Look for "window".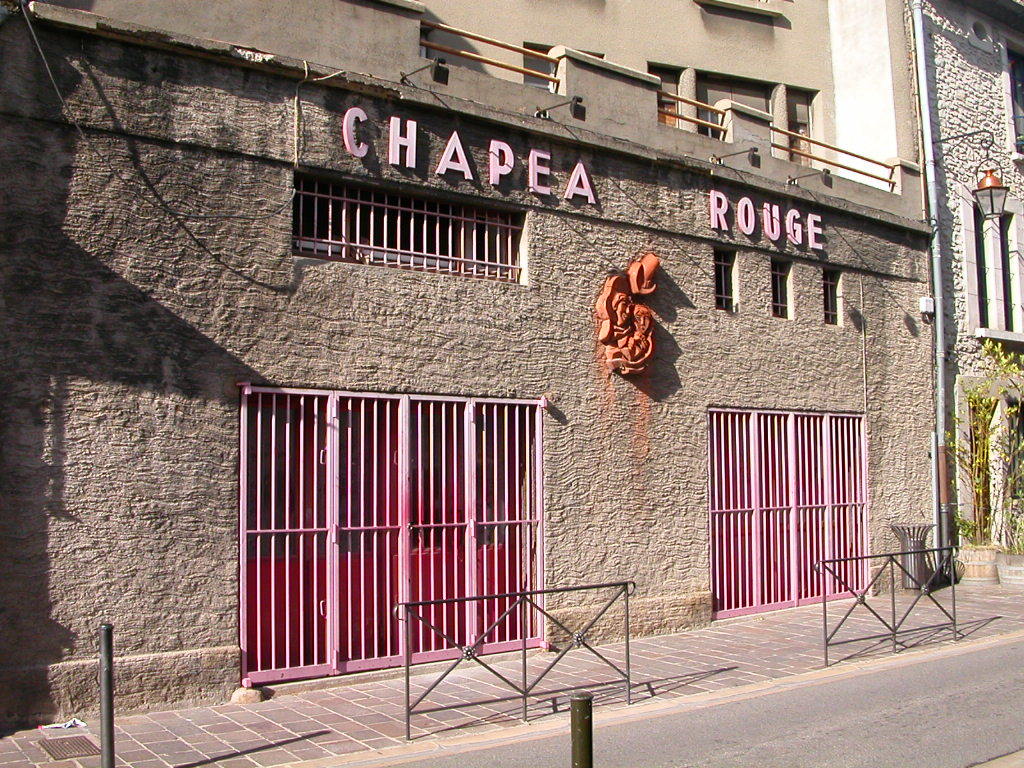
Found: pyautogui.locateOnScreen(771, 257, 788, 318).
